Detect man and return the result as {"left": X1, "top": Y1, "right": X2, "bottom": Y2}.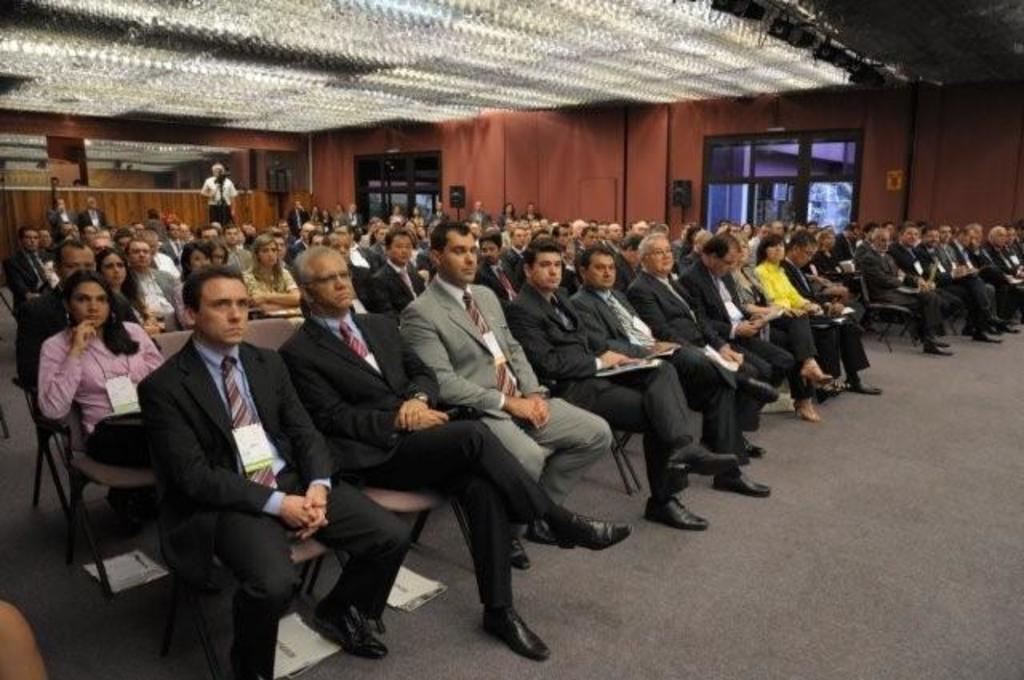
{"left": 285, "top": 195, "right": 312, "bottom": 234}.
